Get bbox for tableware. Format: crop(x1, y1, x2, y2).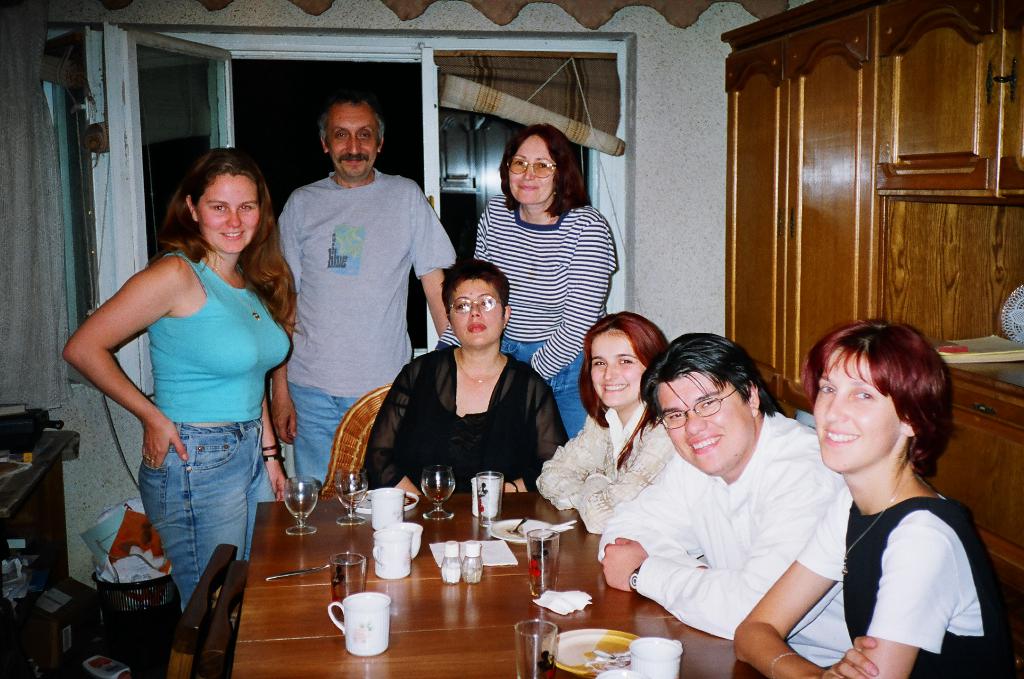
crop(462, 539, 483, 584).
